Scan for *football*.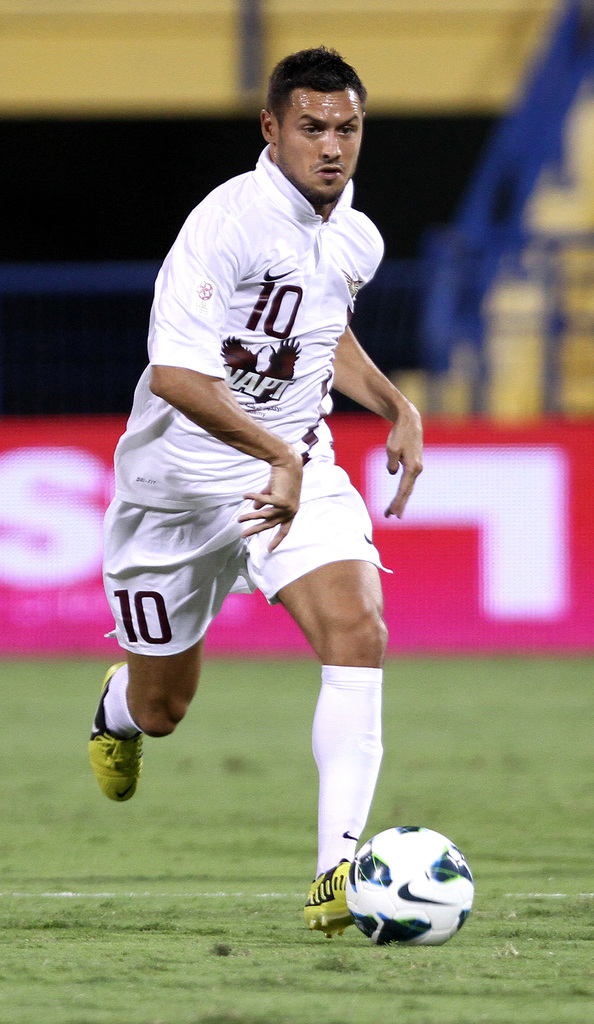
Scan result: 346, 822, 478, 946.
